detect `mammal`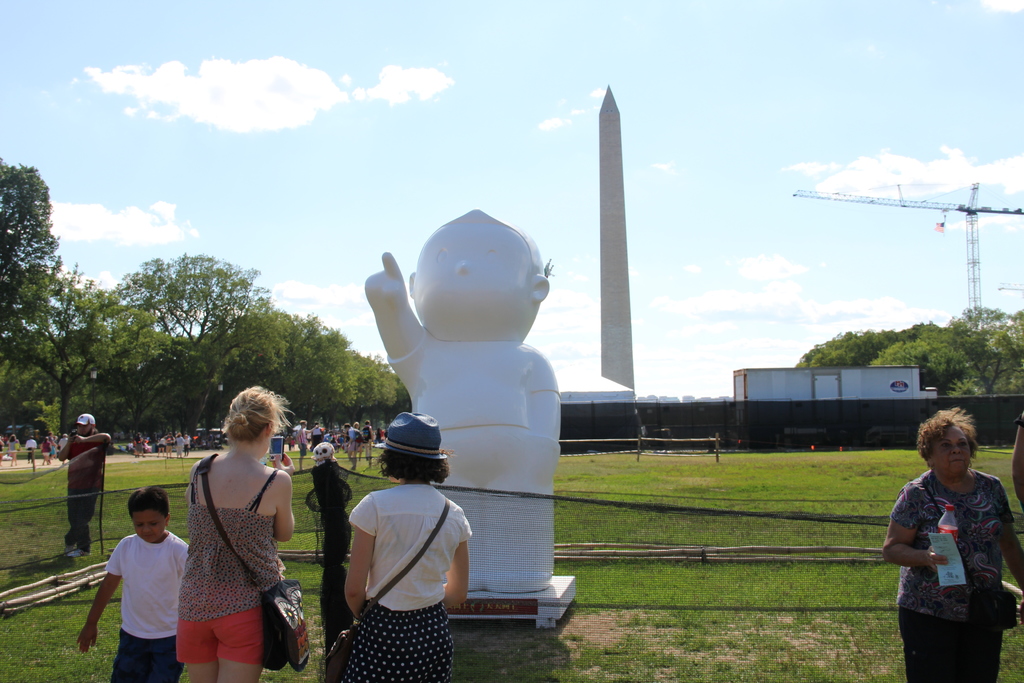
[360,418,374,459]
